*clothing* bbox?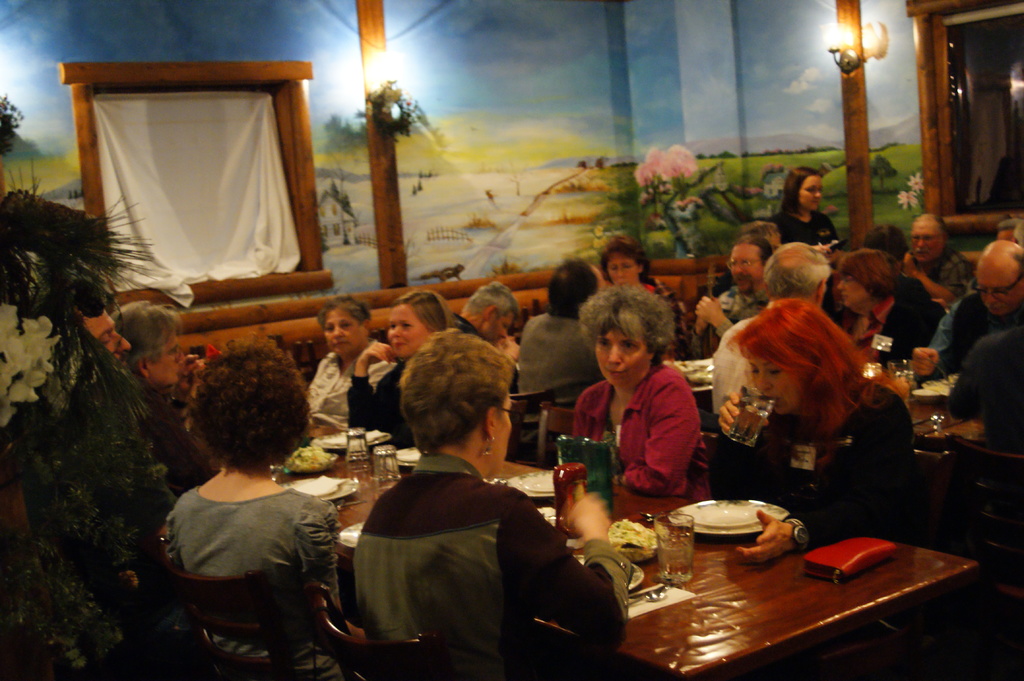
x1=584 y1=352 x2=717 y2=511
